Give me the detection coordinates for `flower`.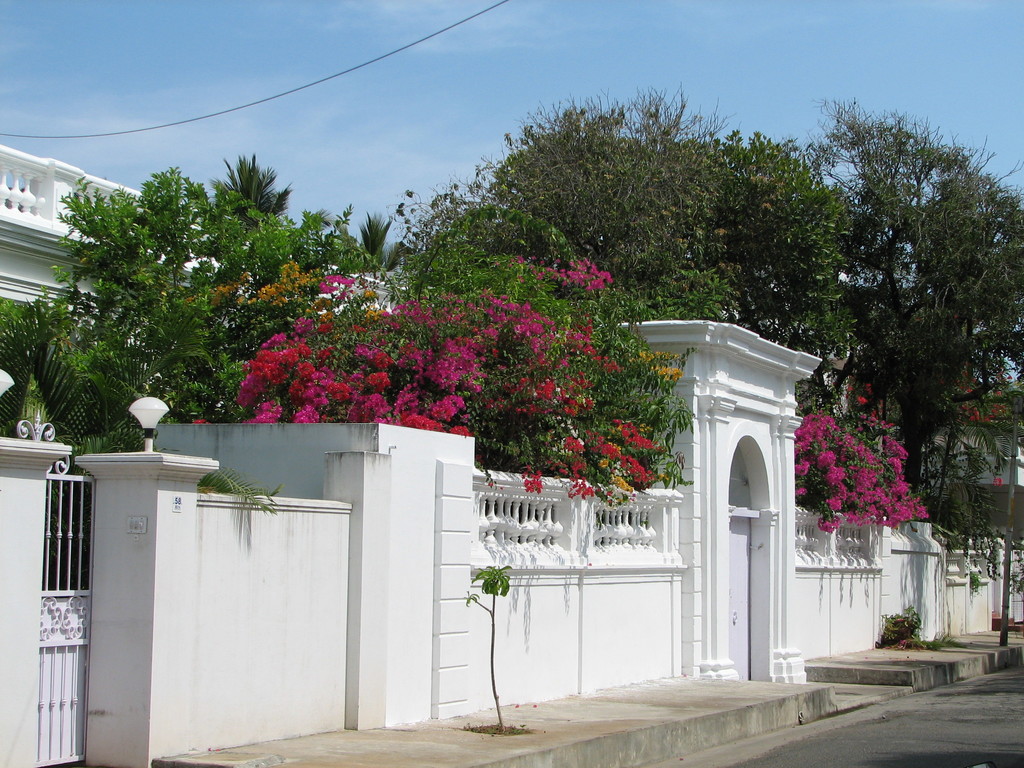
box(993, 474, 1005, 483).
